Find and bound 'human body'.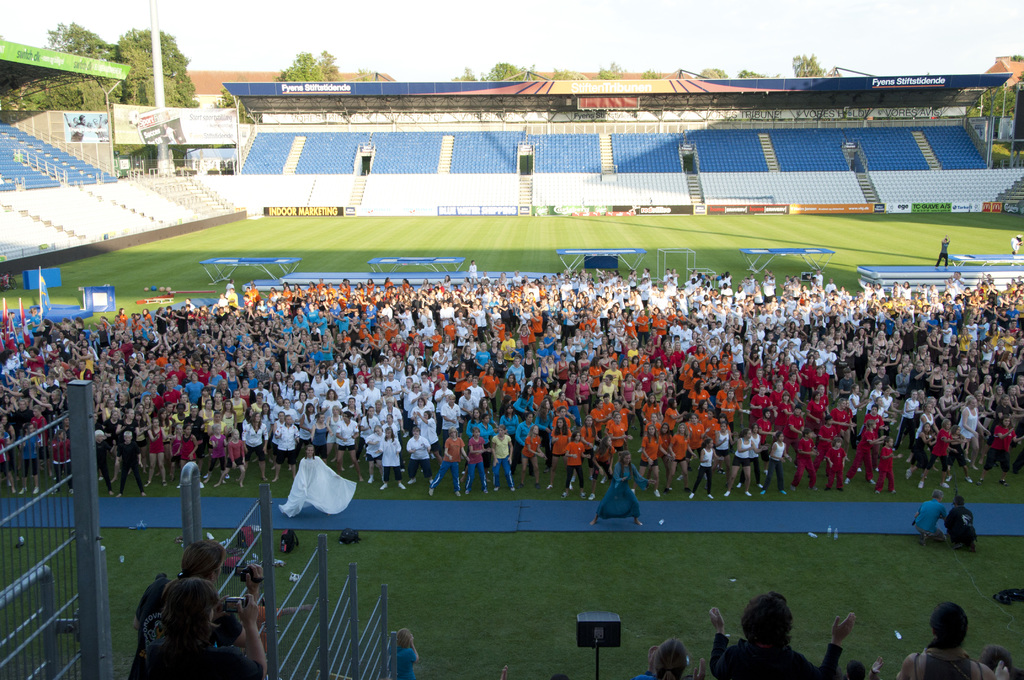
Bound: x1=361, y1=343, x2=378, y2=370.
